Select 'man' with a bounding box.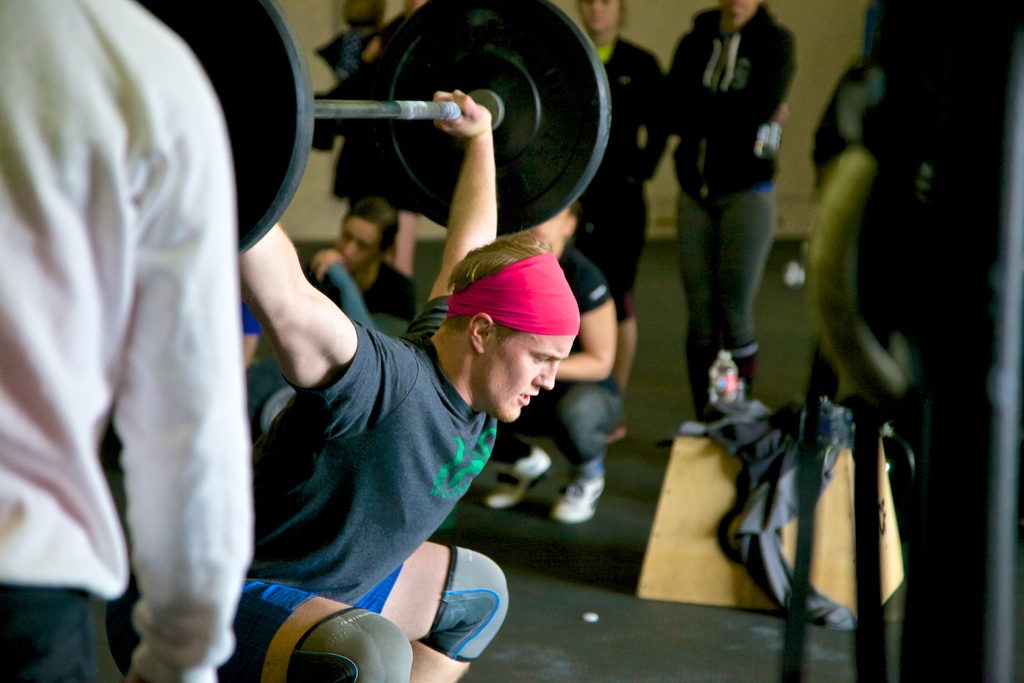
[x1=0, y1=0, x2=254, y2=682].
